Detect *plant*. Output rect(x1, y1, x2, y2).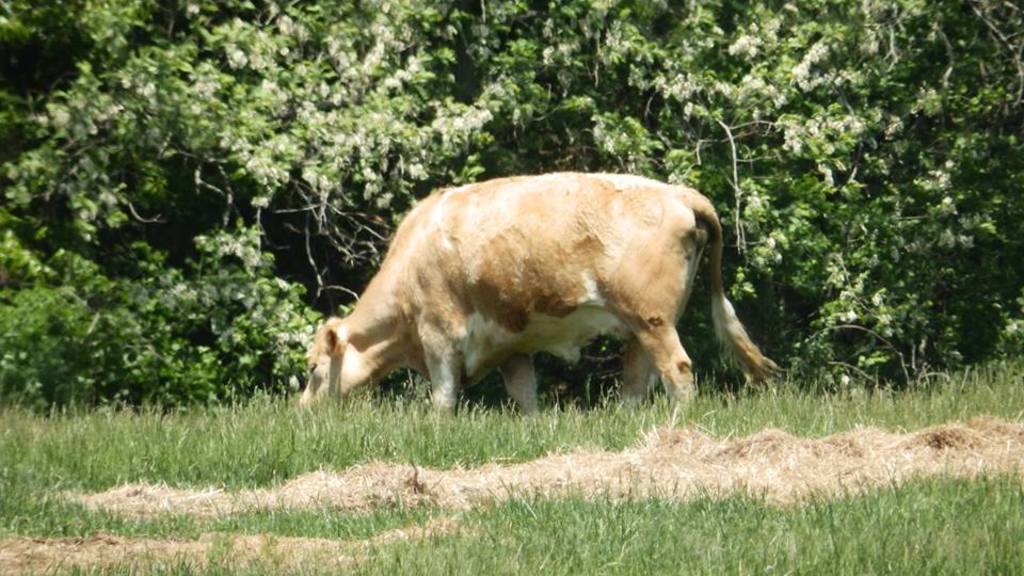
rect(0, 229, 330, 434).
